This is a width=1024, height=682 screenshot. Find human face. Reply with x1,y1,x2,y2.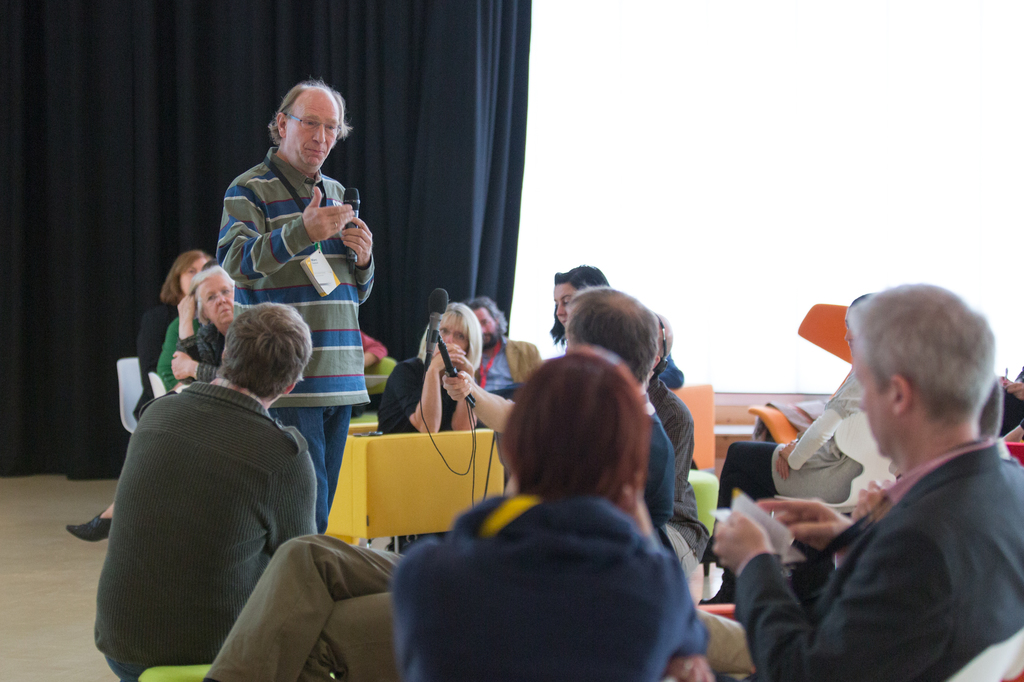
436,319,467,352.
